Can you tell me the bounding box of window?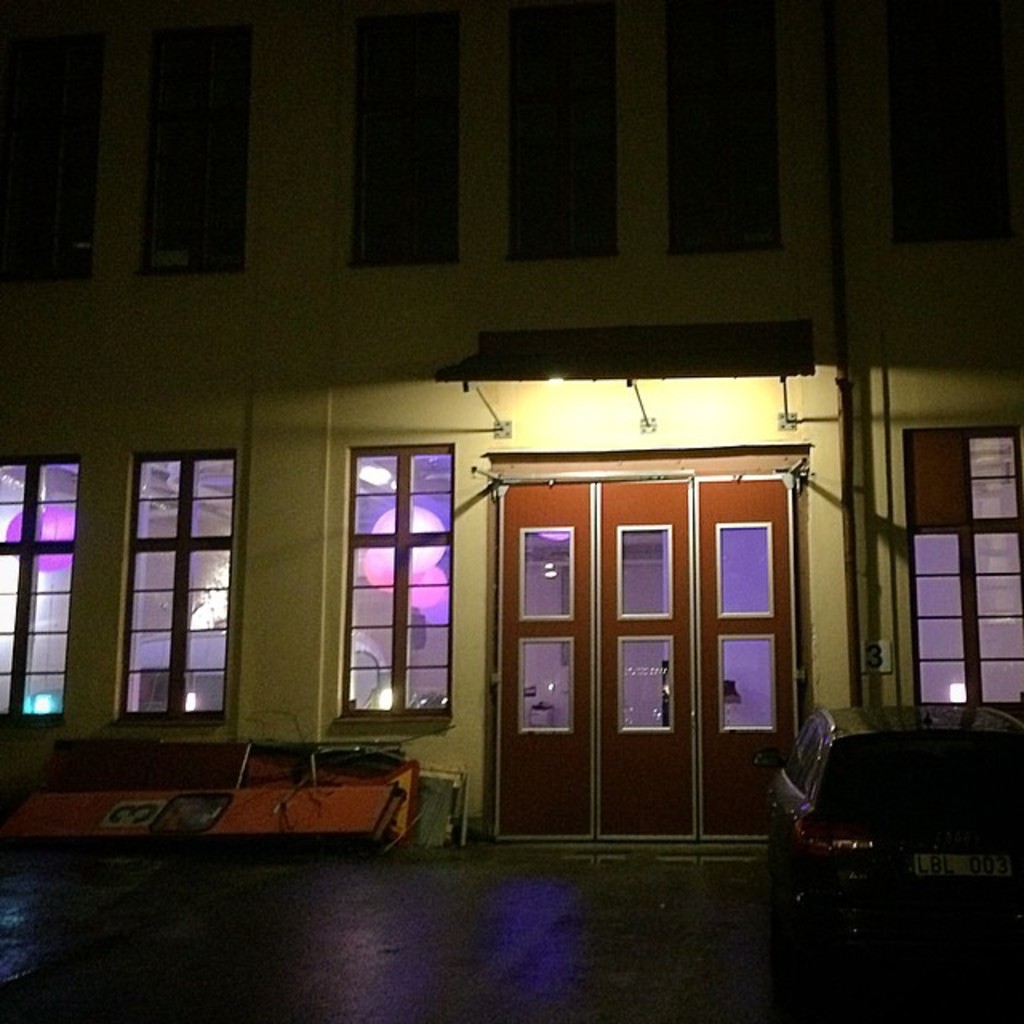
BBox(514, 19, 608, 266).
